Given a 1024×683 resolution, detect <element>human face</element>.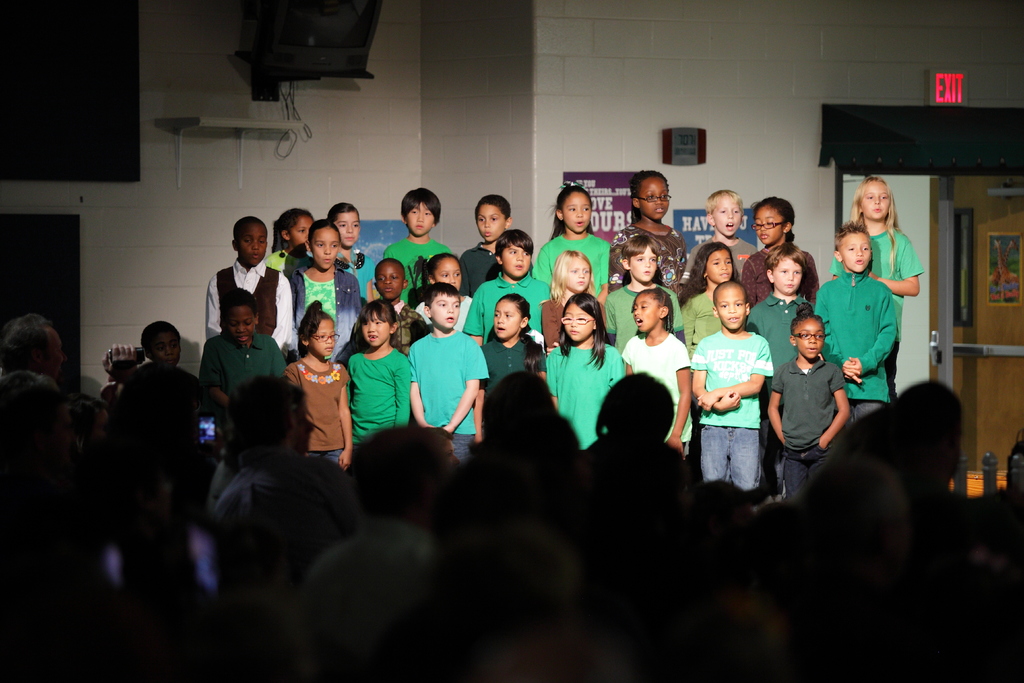
left=309, top=227, right=339, bottom=269.
